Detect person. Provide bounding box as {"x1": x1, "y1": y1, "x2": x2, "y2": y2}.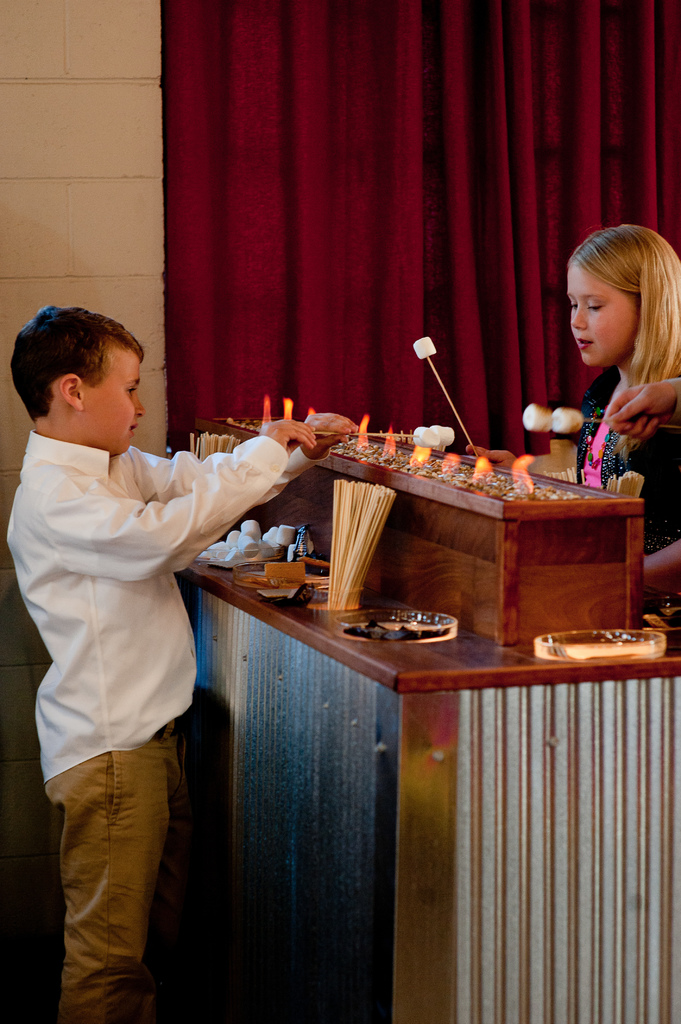
{"x1": 462, "y1": 215, "x2": 680, "y2": 605}.
